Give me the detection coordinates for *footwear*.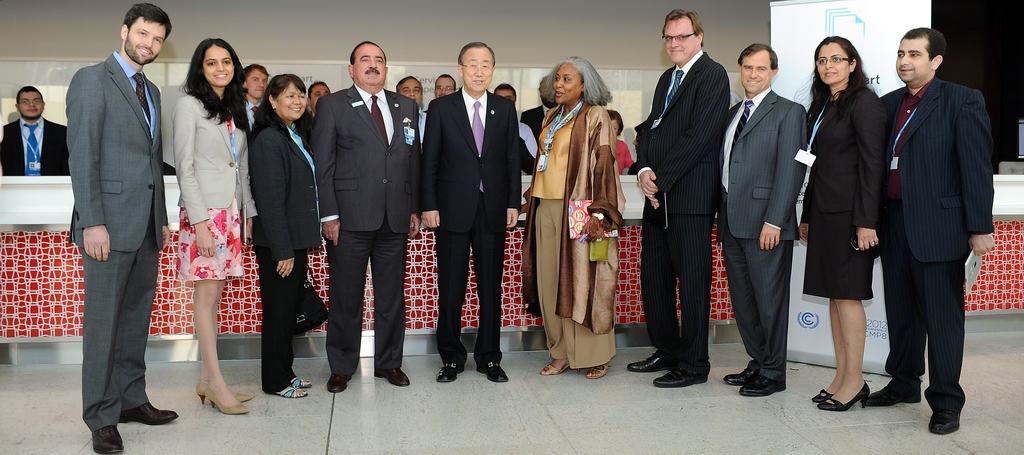
540,355,582,375.
